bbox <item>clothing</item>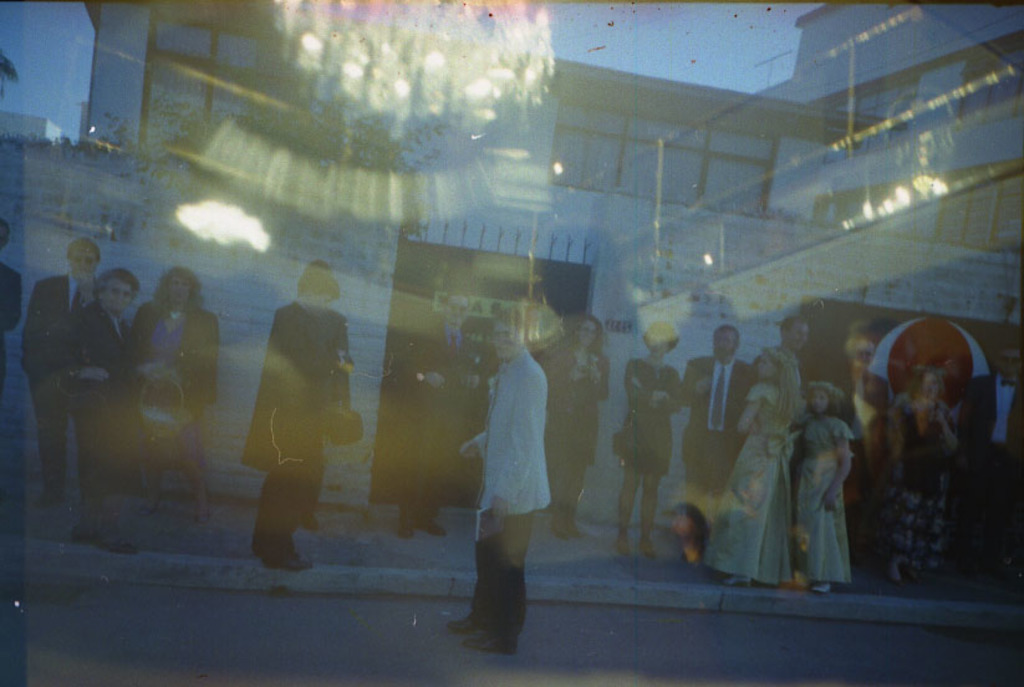
box(703, 342, 791, 582)
